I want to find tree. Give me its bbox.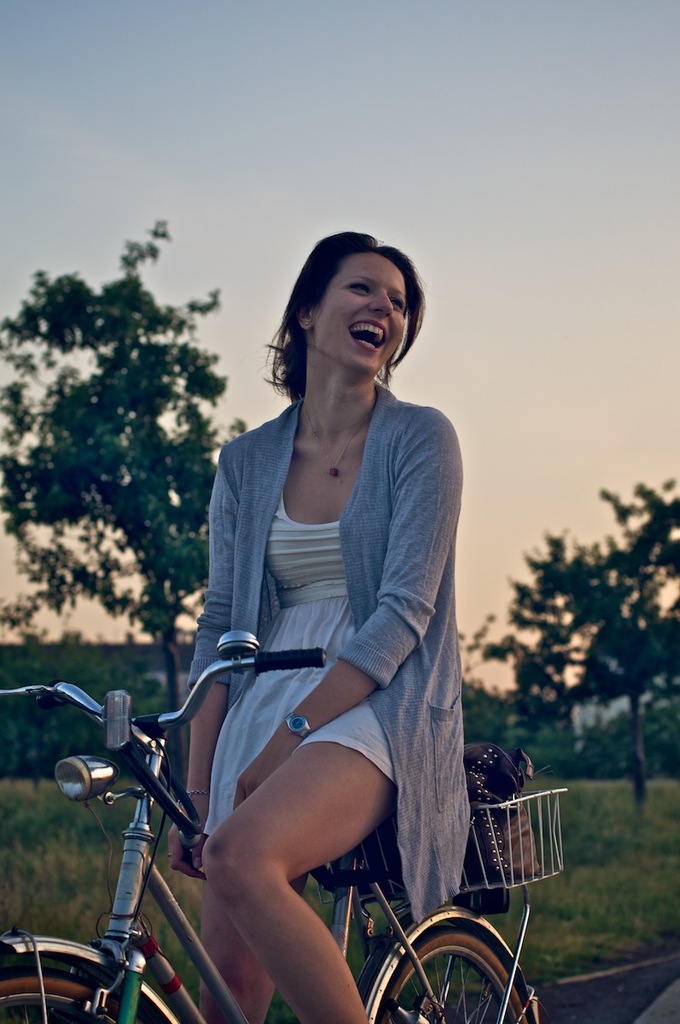
region(0, 216, 253, 765).
